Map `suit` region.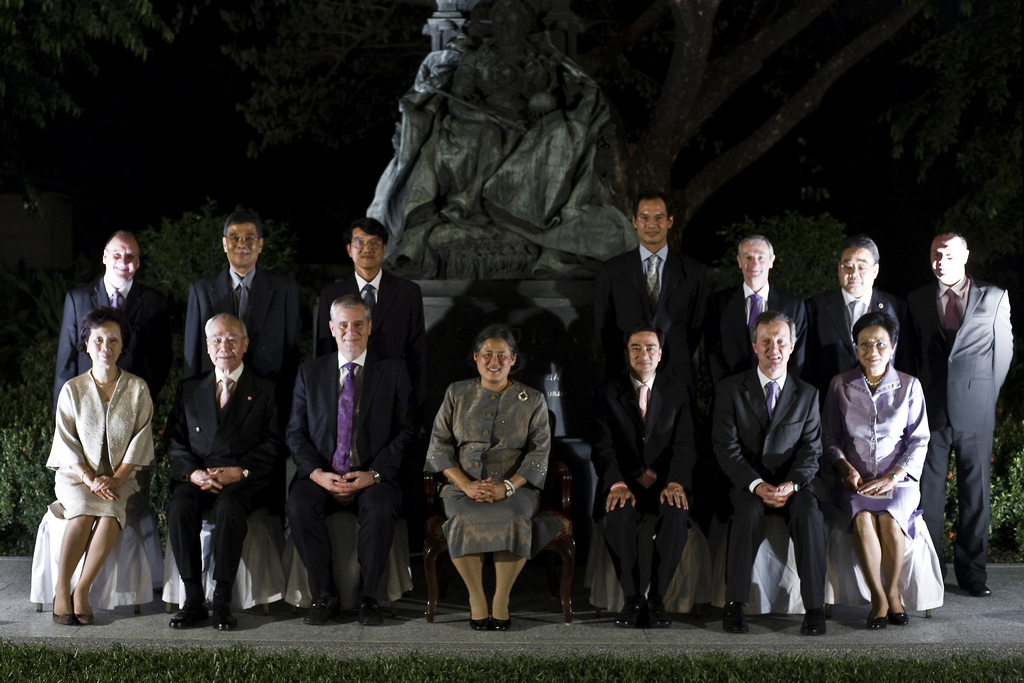
Mapped to bbox=(742, 293, 842, 634).
